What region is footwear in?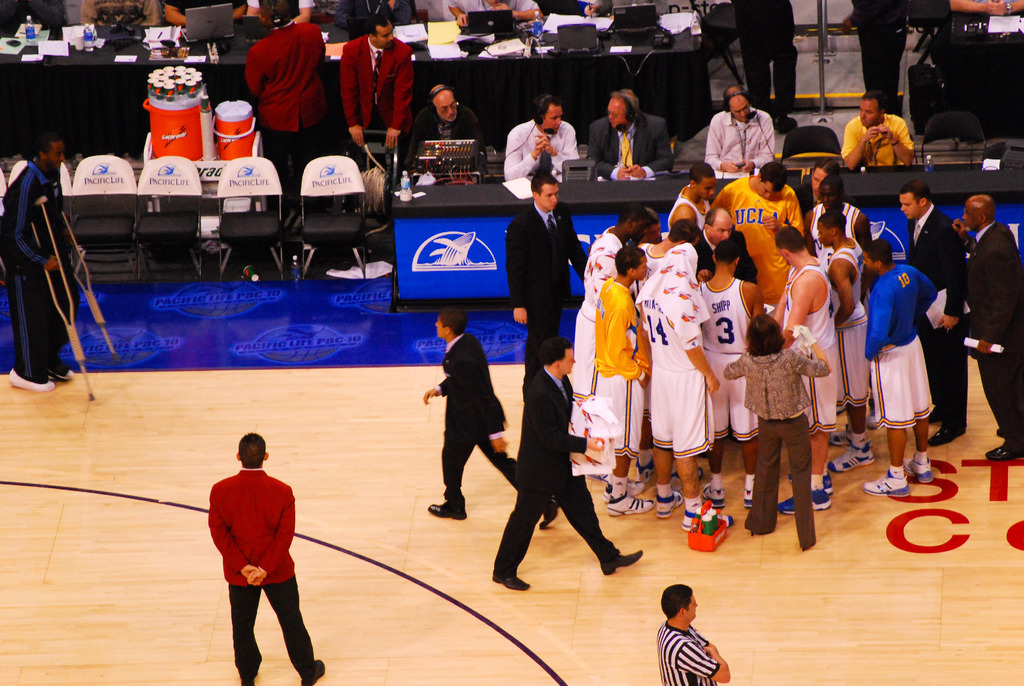
select_region(680, 492, 714, 527).
